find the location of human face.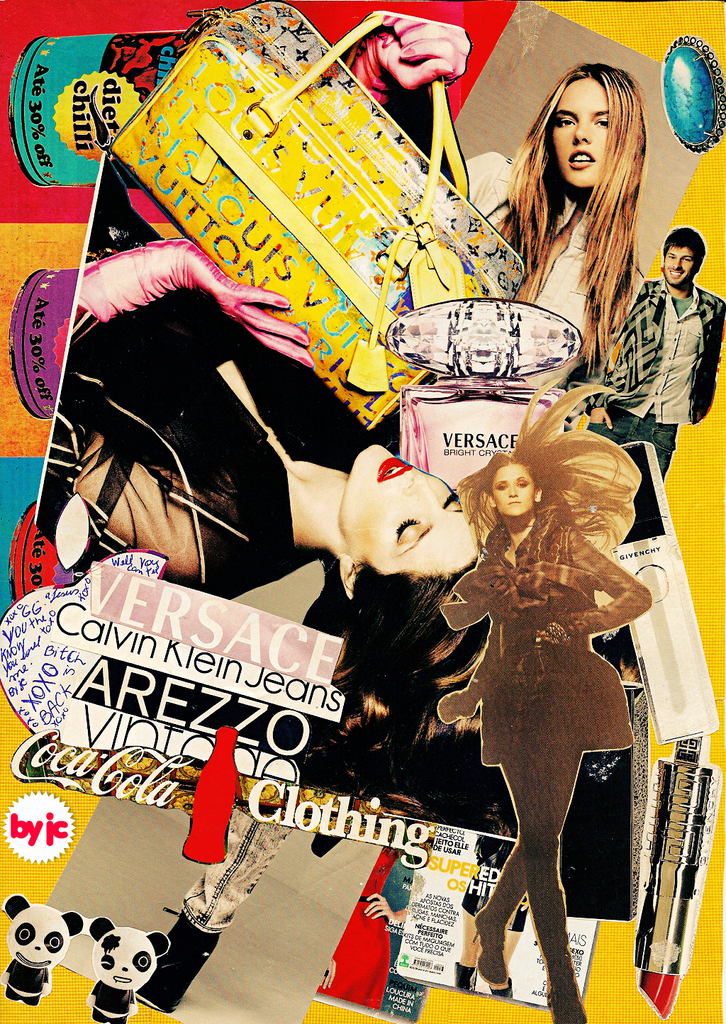
Location: 488, 457, 538, 513.
